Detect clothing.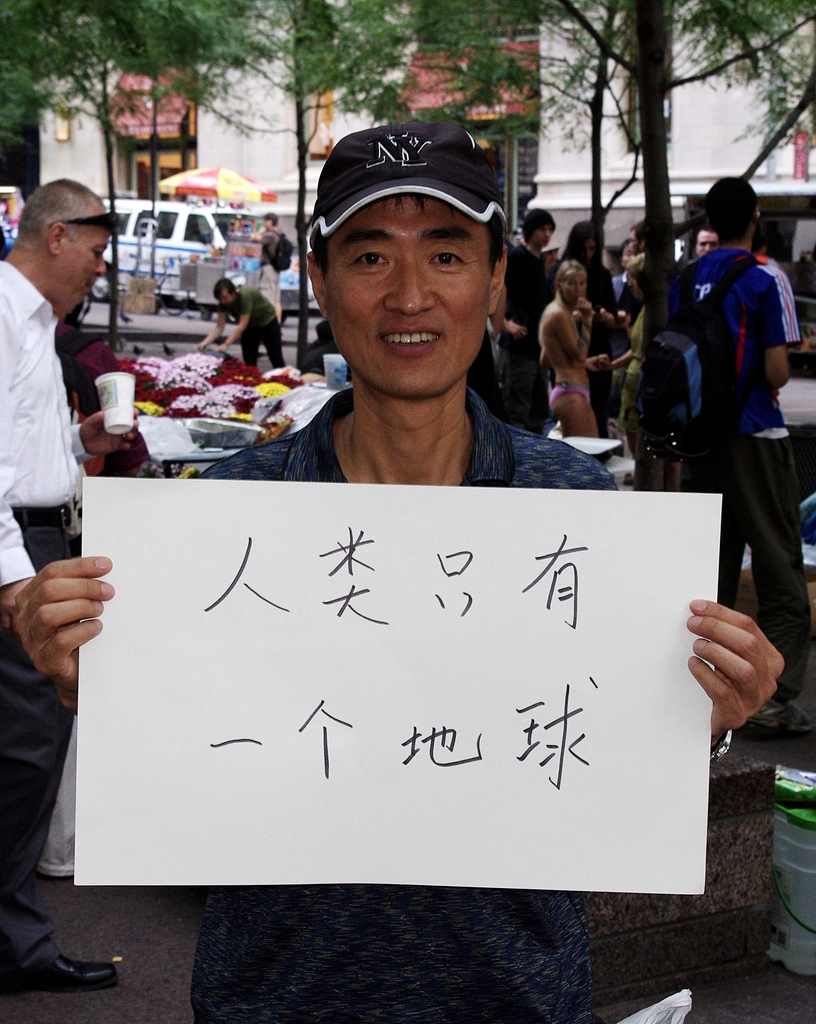
Detected at [477,339,556,440].
